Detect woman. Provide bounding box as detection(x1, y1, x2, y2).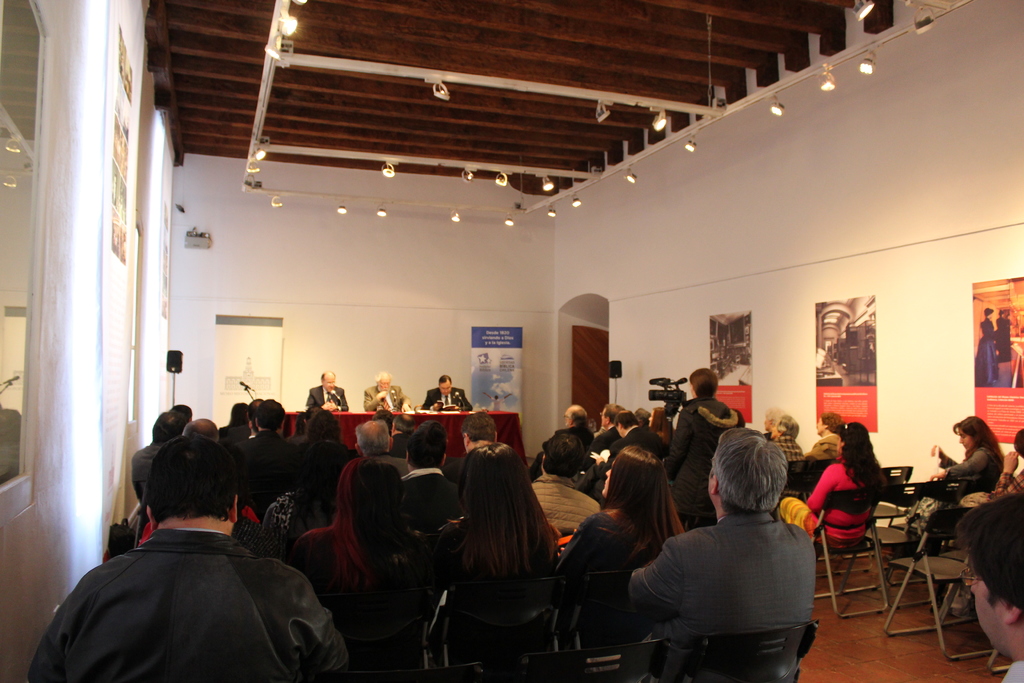
detection(556, 446, 689, 680).
